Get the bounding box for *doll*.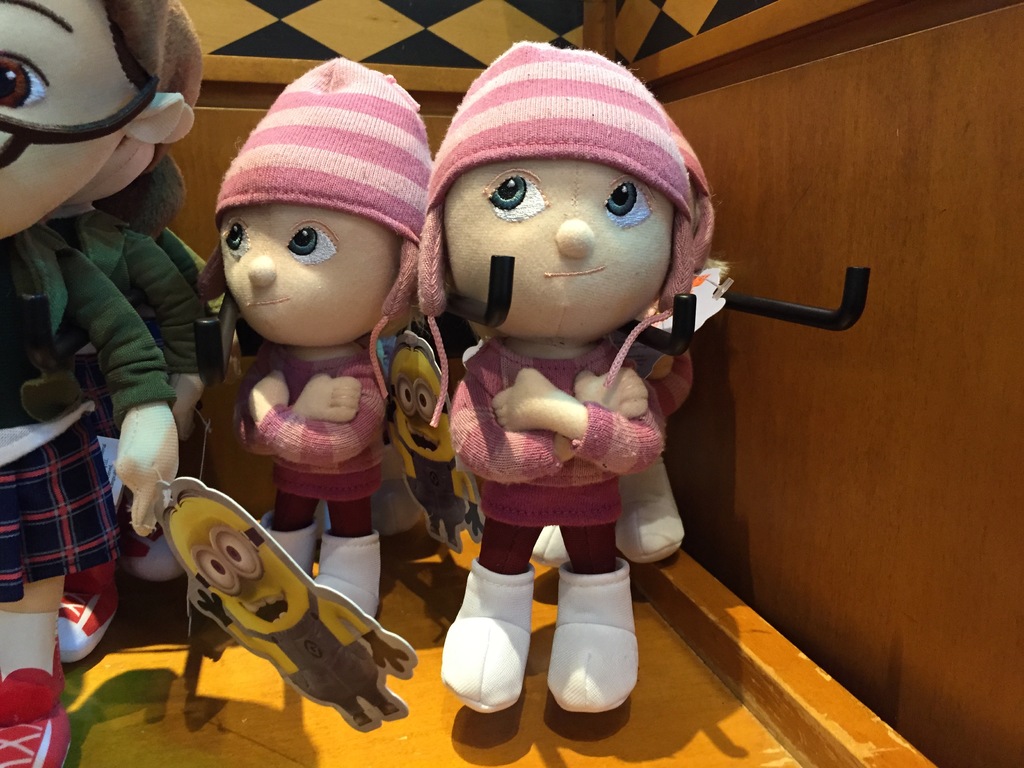
0/0/182/767.
